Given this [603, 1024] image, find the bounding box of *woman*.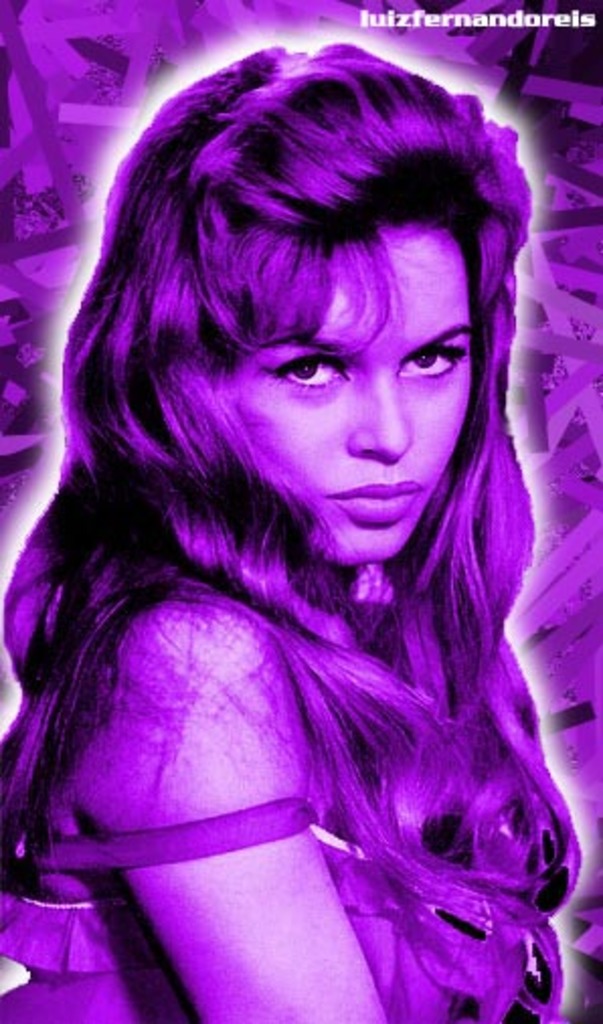
16,59,567,1002.
